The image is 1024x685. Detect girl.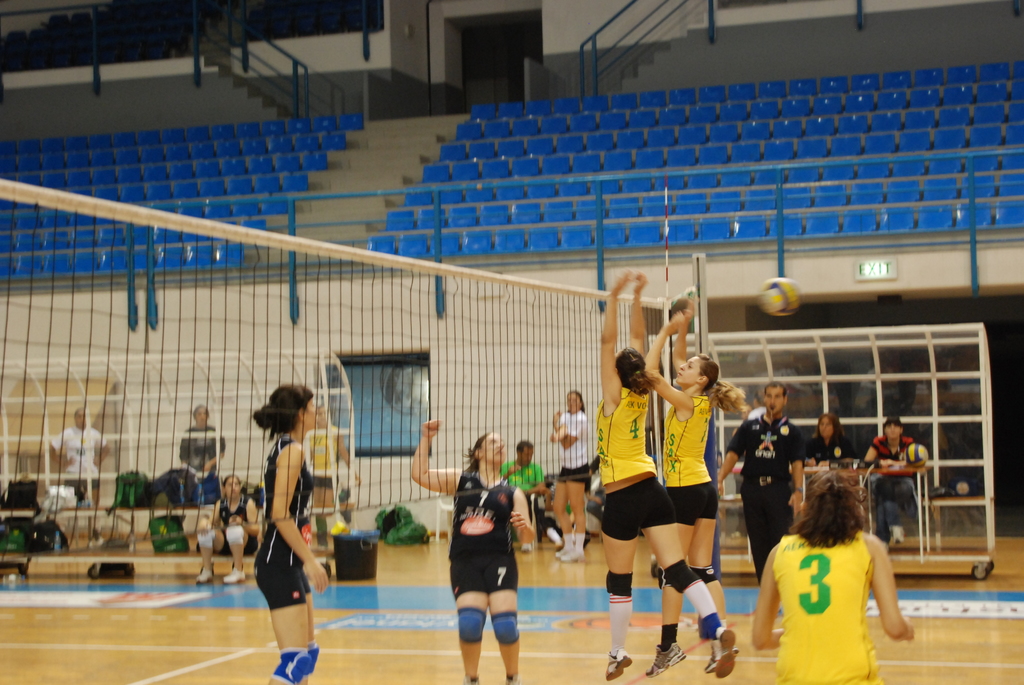
Detection: box(248, 377, 335, 684).
